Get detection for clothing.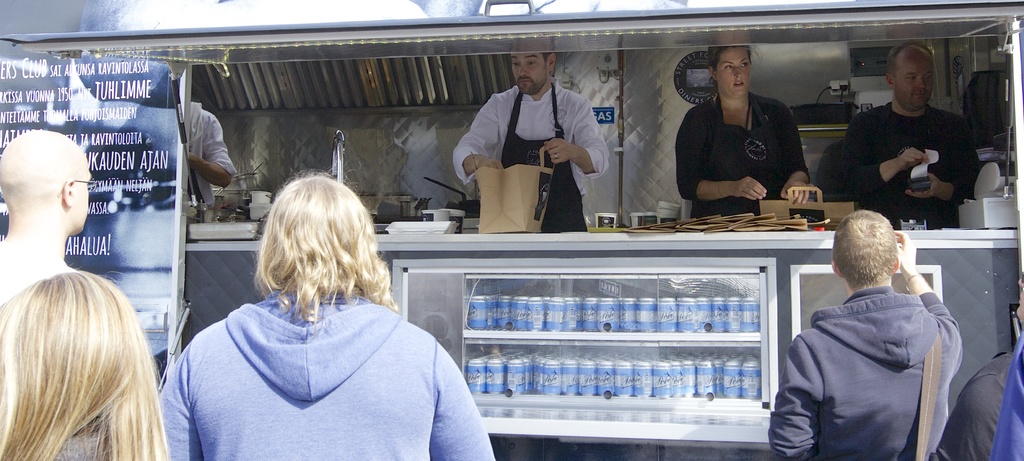
Detection: l=163, t=296, r=502, b=460.
